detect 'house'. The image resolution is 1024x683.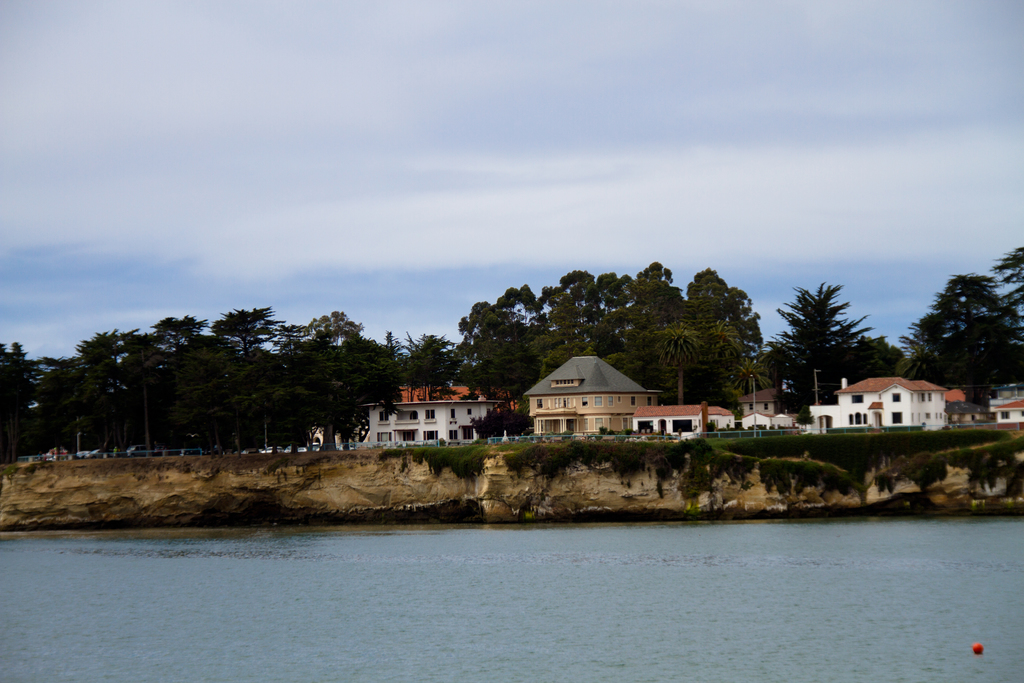
select_region(626, 403, 733, 440).
